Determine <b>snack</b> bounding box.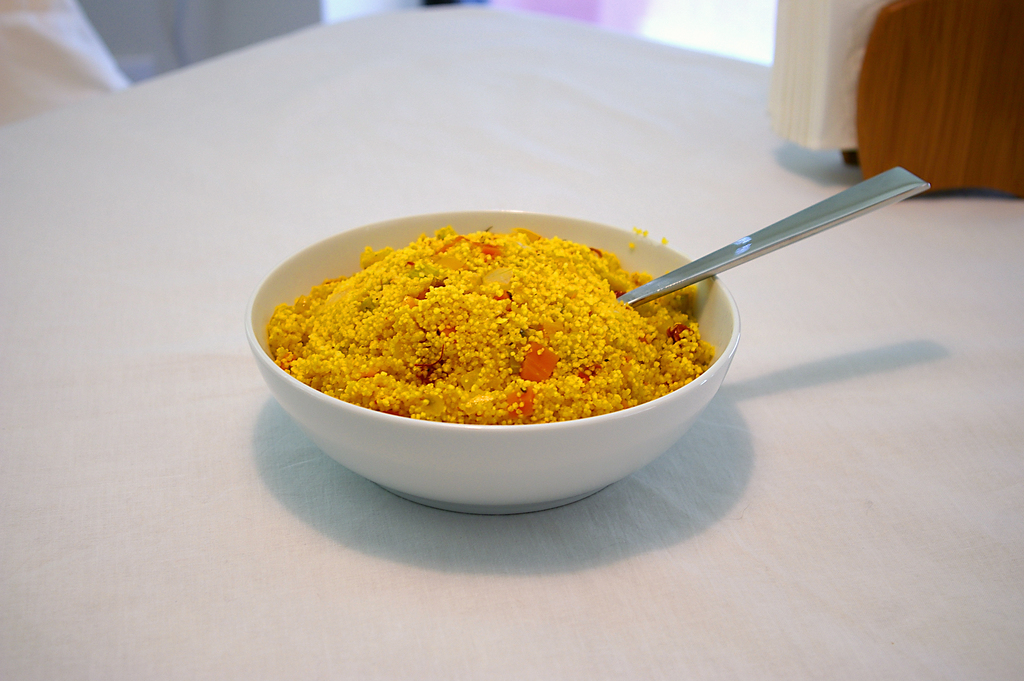
Determined: [249,217,730,450].
